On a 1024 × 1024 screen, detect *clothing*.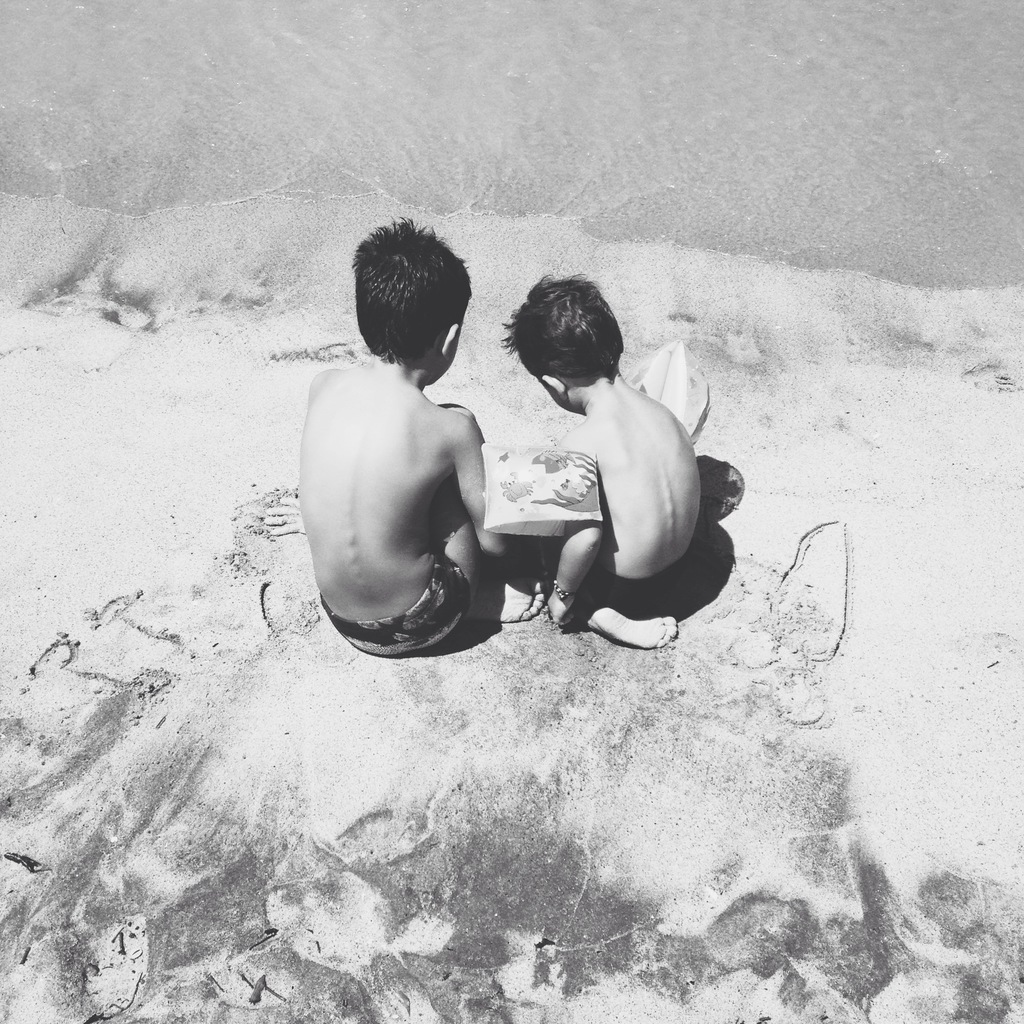
region(321, 554, 471, 659).
